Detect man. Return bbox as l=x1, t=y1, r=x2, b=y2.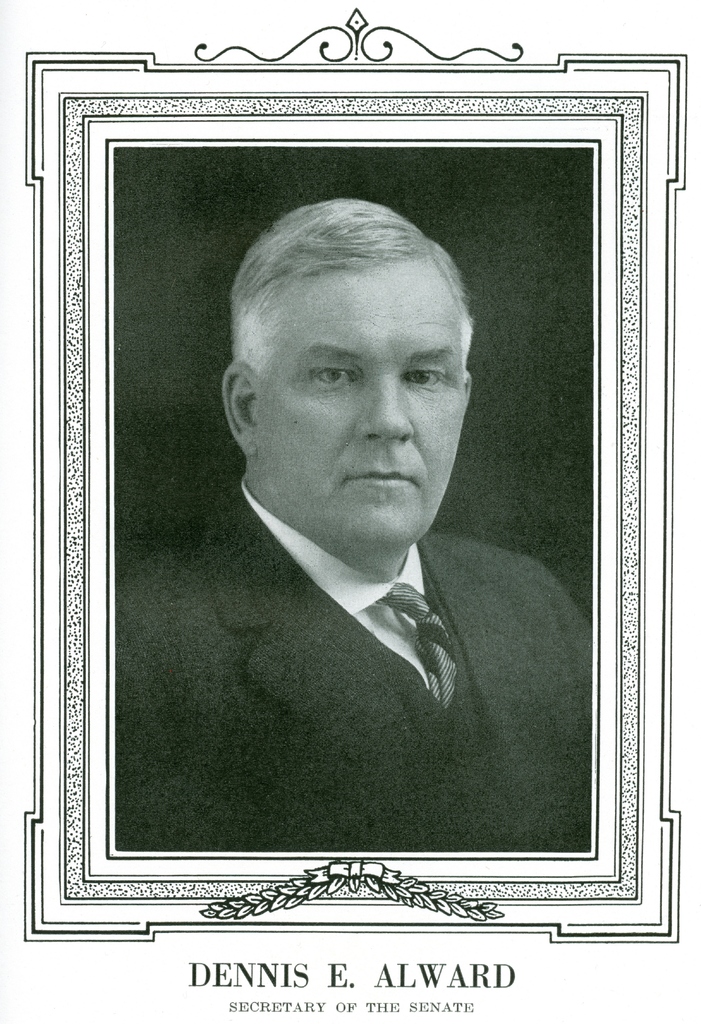
l=115, t=200, r=592, b=853.
